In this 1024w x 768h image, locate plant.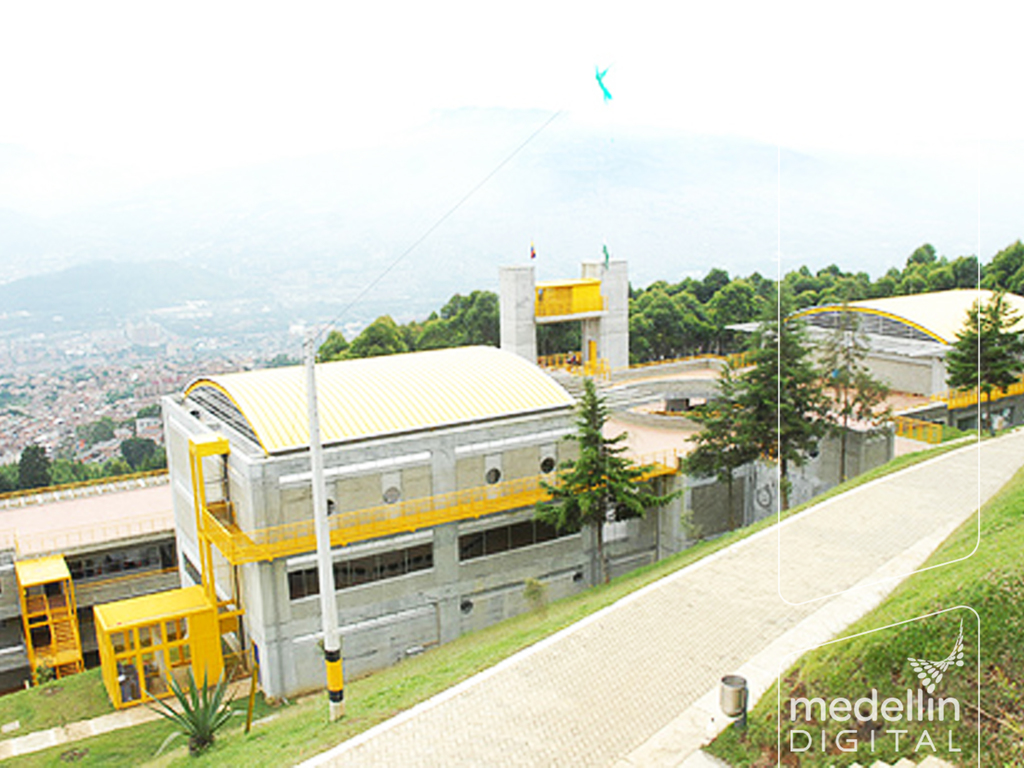
Bounding box: (131, 664, 241, 754).
